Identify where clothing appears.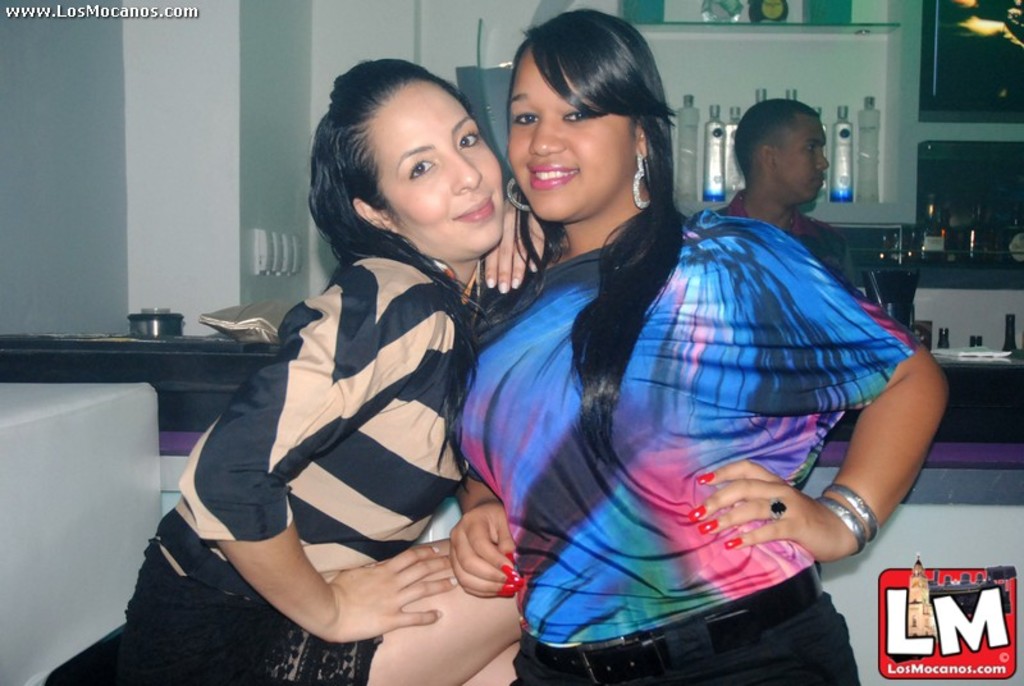
Appears at [120, 244, 477, 685].
